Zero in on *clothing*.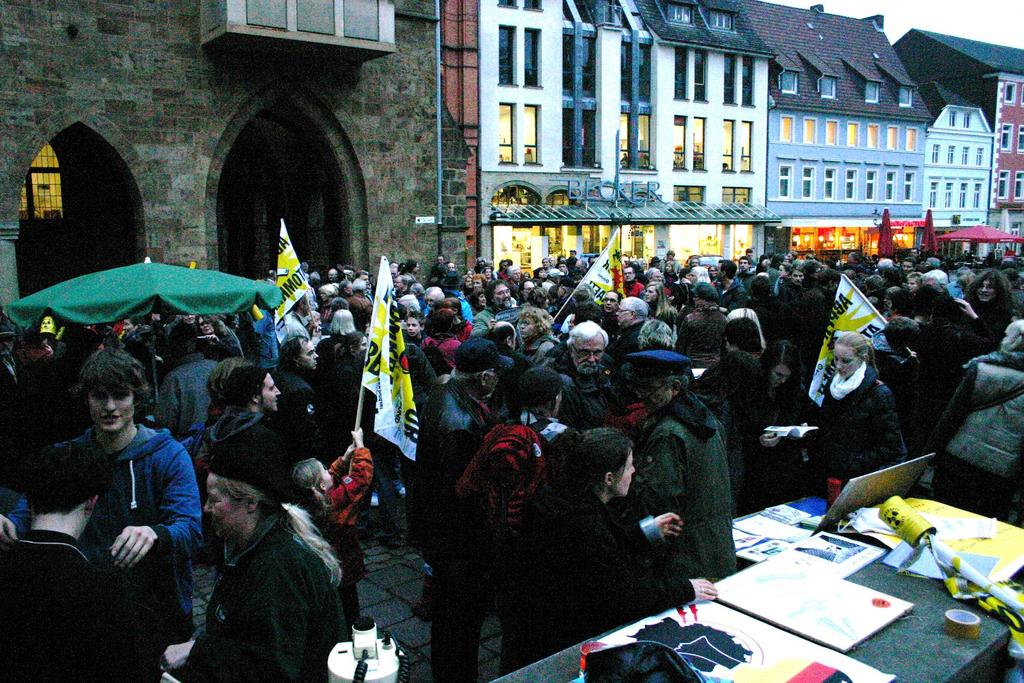
Zeroed in: box(628, 354, 751, 587).
